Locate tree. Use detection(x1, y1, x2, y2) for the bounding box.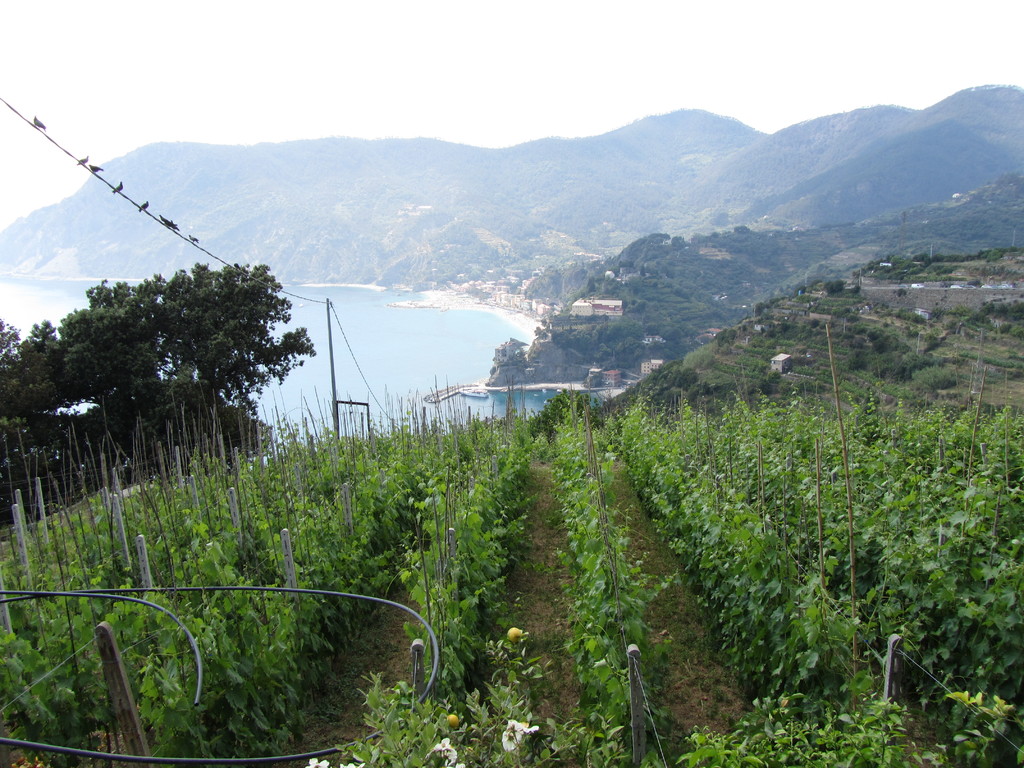
detection(0, 262, 309, 529).
